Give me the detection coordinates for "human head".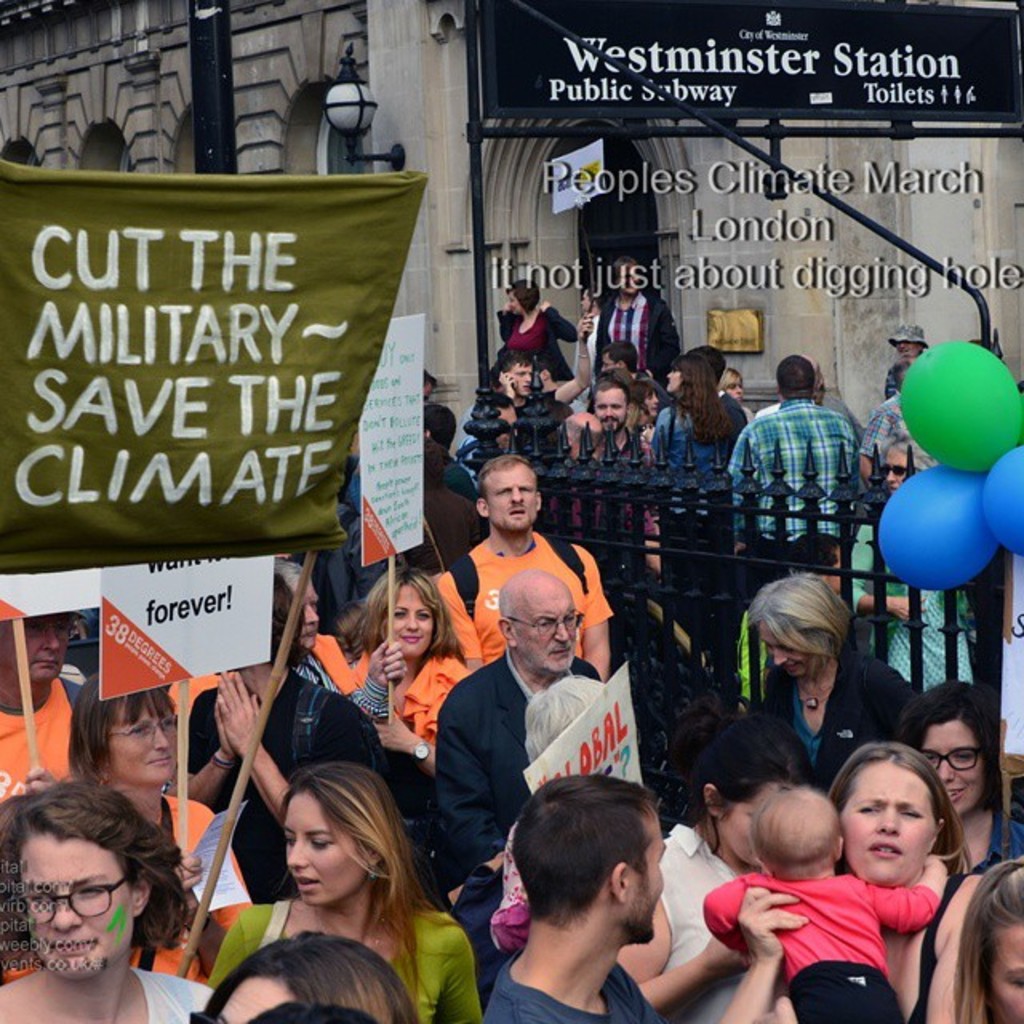
[211,576,304,678].
